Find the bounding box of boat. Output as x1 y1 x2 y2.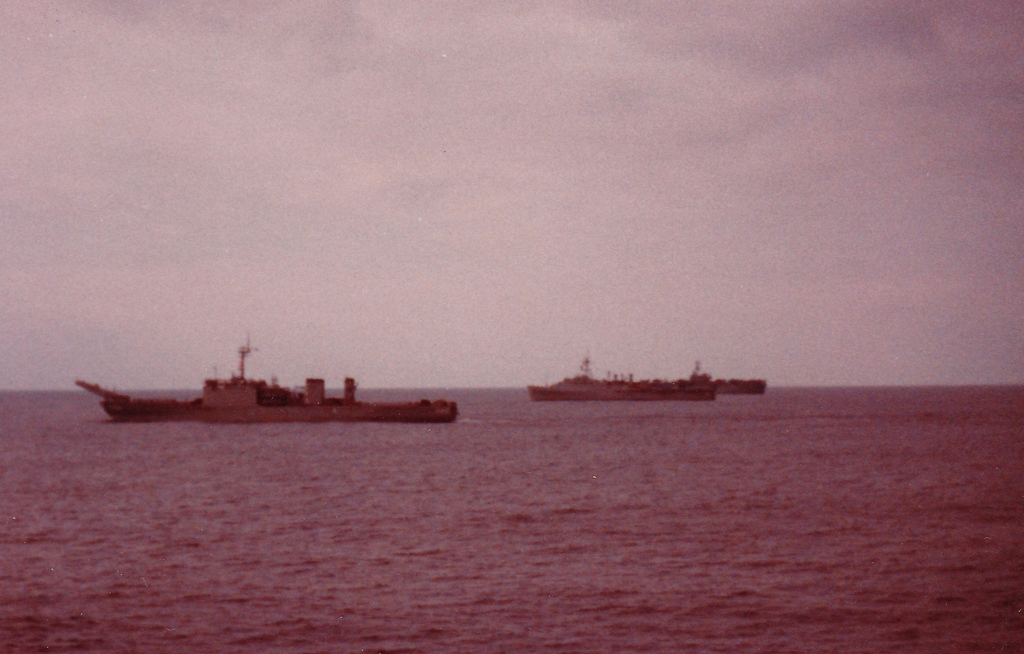
521 352 712 403.
